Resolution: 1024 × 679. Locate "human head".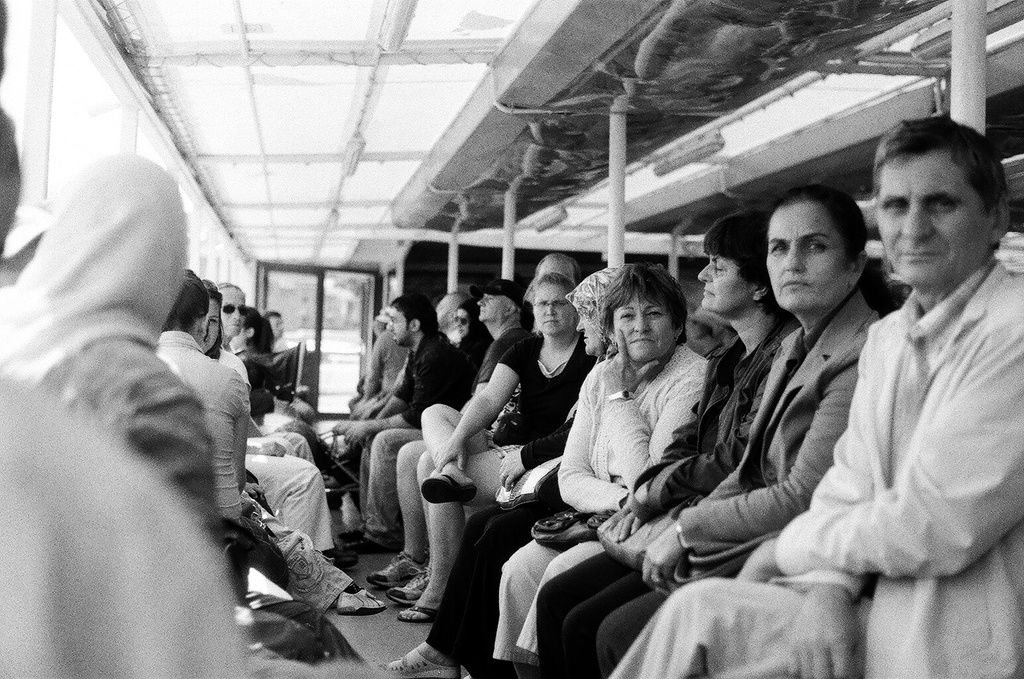
<box>575,270,624,355</box>.
